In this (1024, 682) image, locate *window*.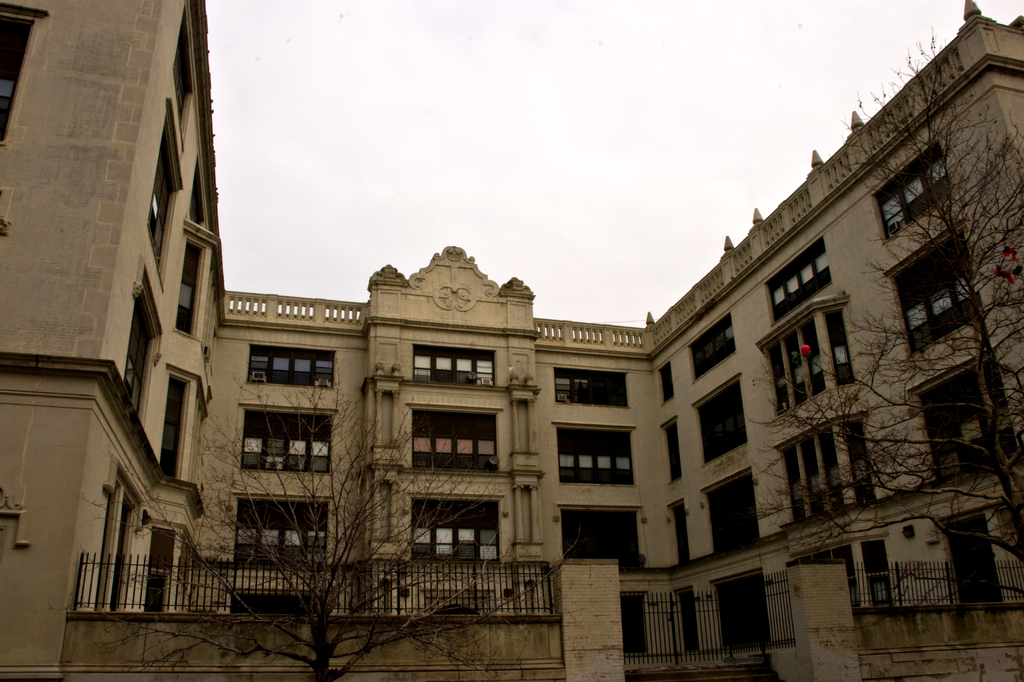
Bounding box: l=108, t=505, r=136, b=612.
